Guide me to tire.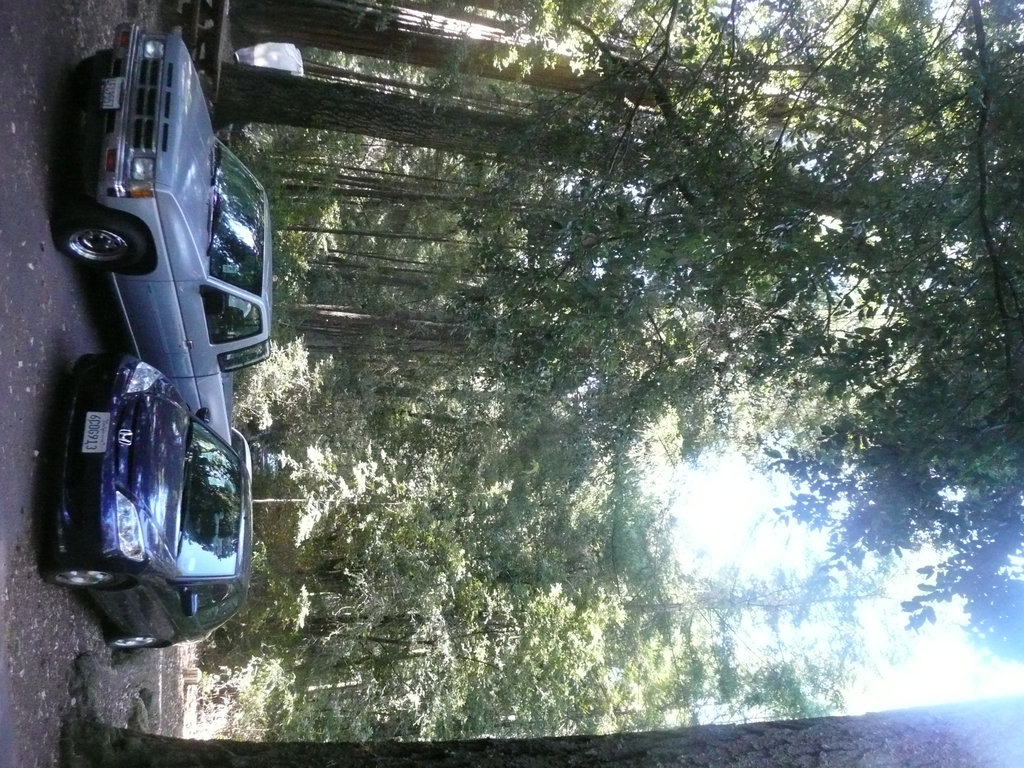
Guidance: <bbox>48, 566, 134, 600</bbox>.
